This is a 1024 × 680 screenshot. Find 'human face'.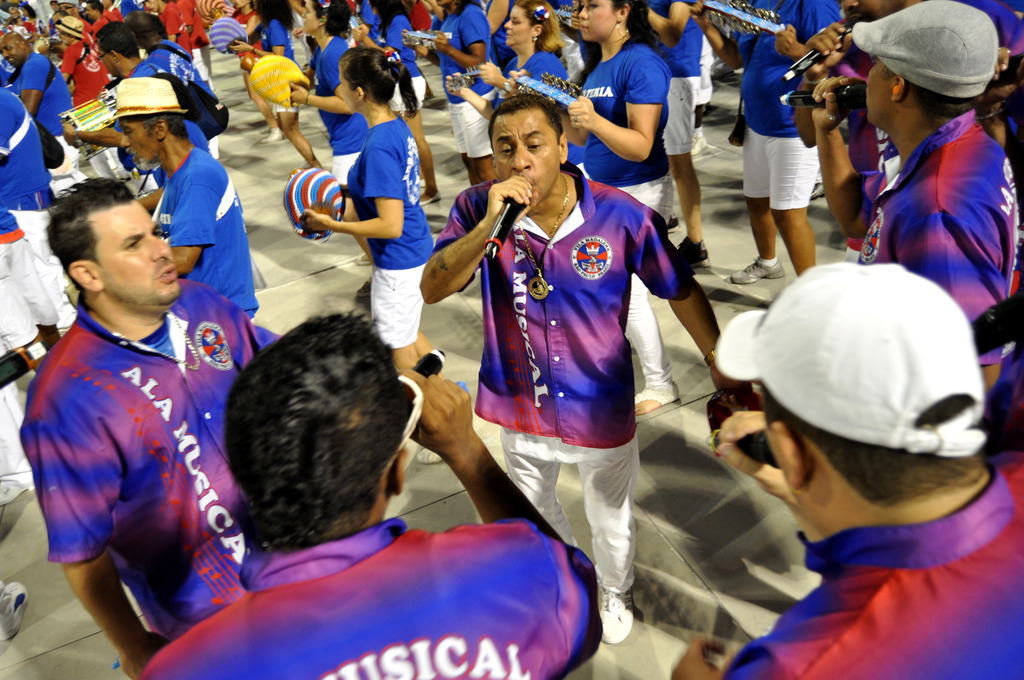
Bounding box: bbox=[90, 203, 185, 299].
